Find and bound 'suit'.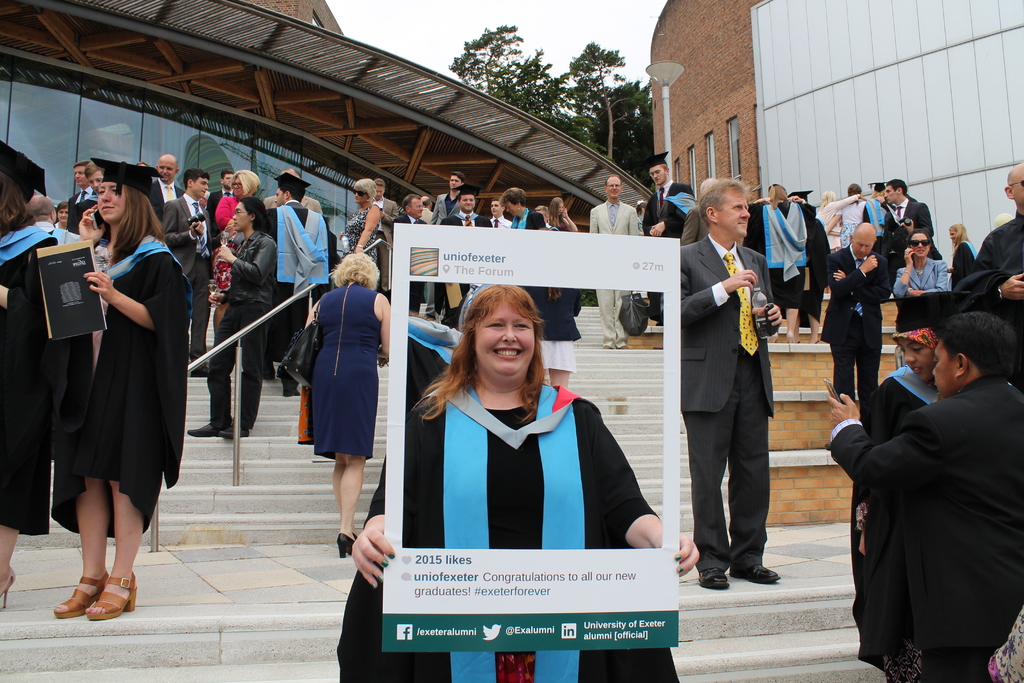
Bound: [left=164, top=193, right=222, bottom=358].
